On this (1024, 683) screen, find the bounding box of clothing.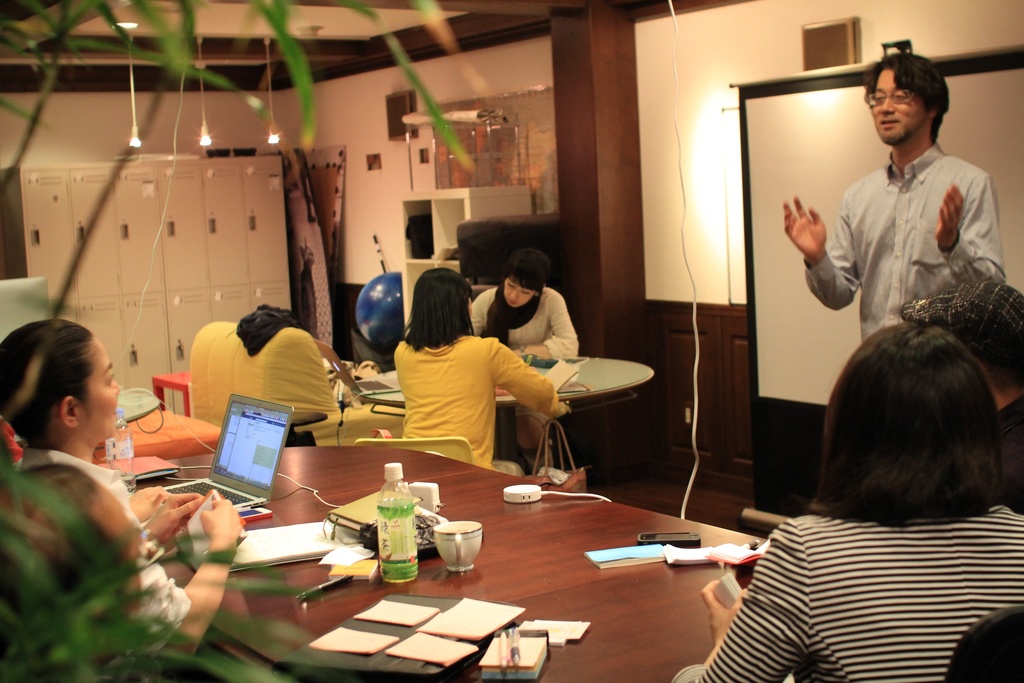
Bounding box: [805,146,1009,349].
